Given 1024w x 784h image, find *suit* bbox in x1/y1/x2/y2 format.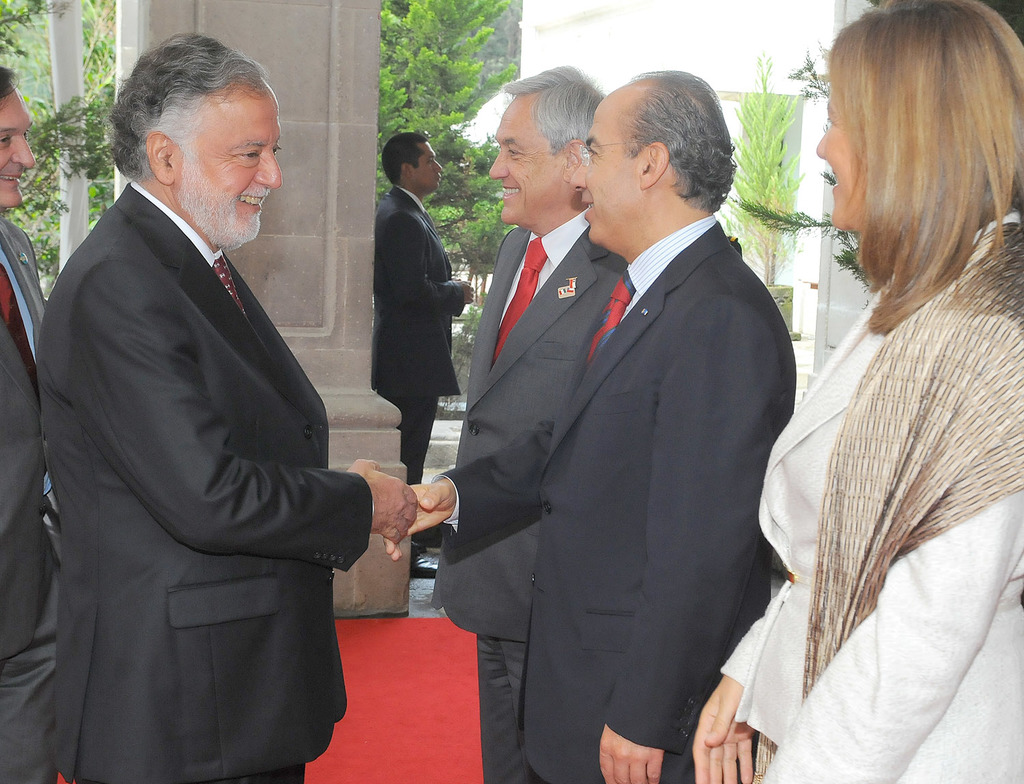
372/184/466/566.
